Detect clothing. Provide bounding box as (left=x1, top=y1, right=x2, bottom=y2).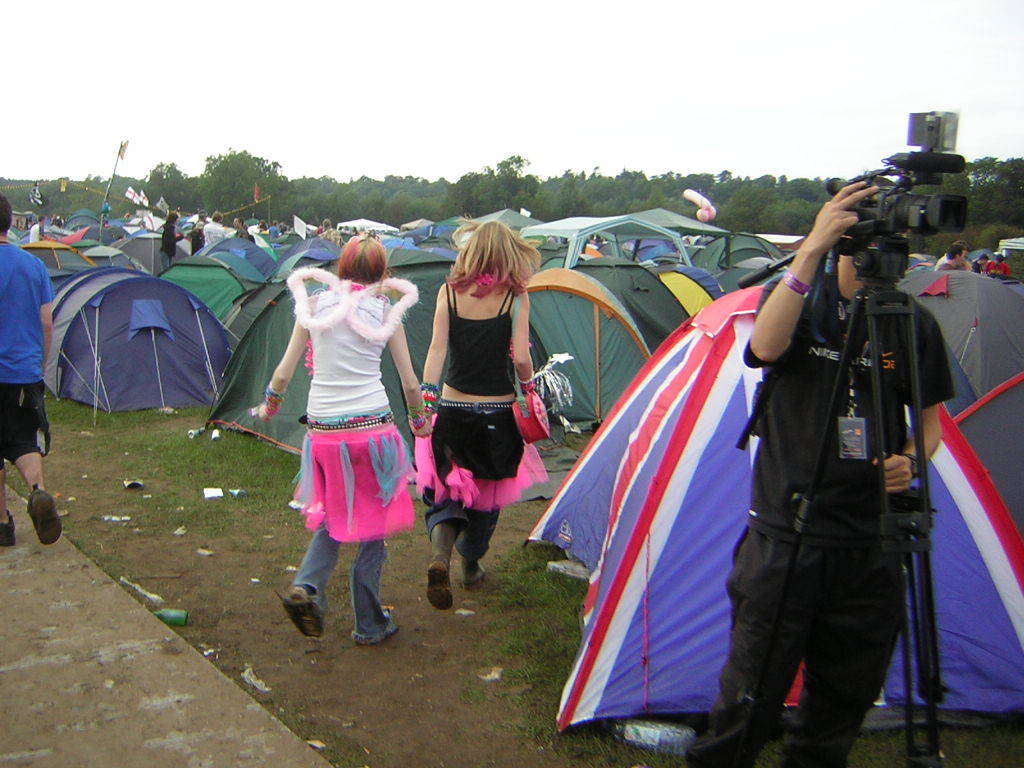
(left=680, top=257, right=959, bottom=767).
